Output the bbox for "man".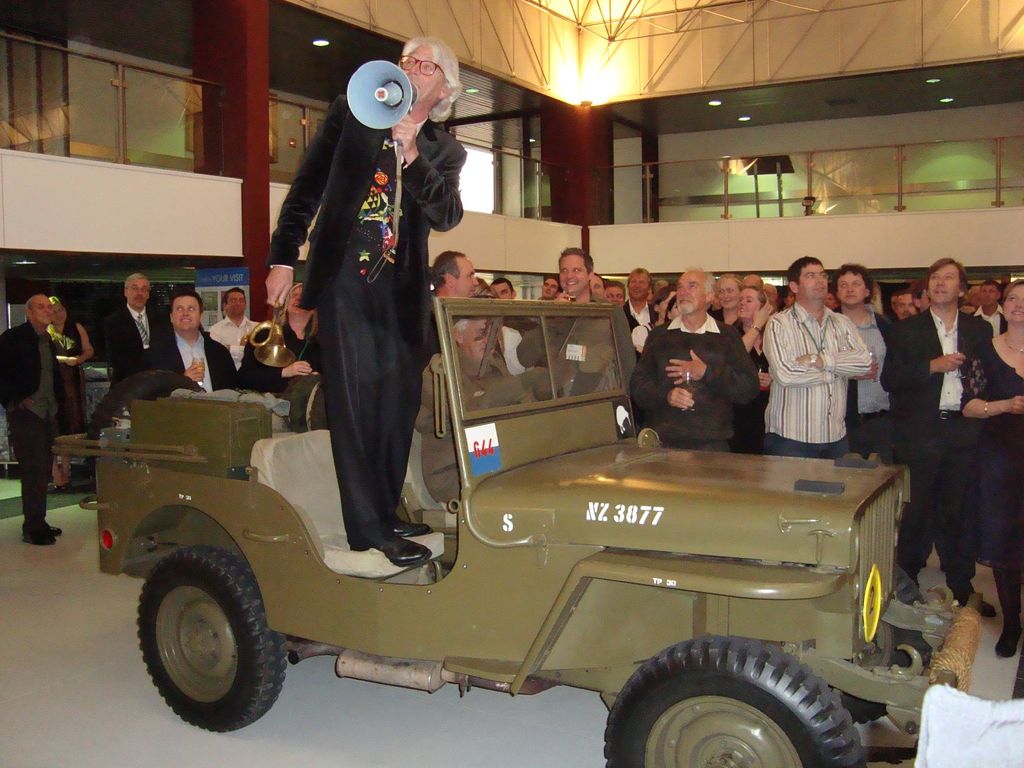
(266, 35, 470, 568).
